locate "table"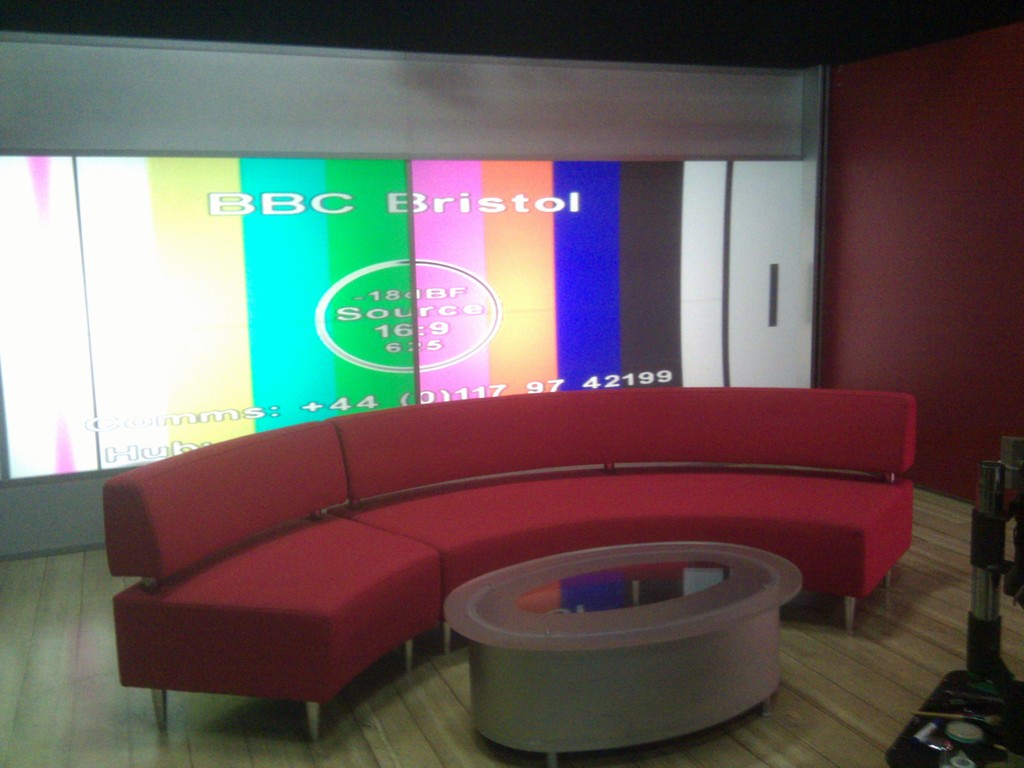
443,540,805,767
